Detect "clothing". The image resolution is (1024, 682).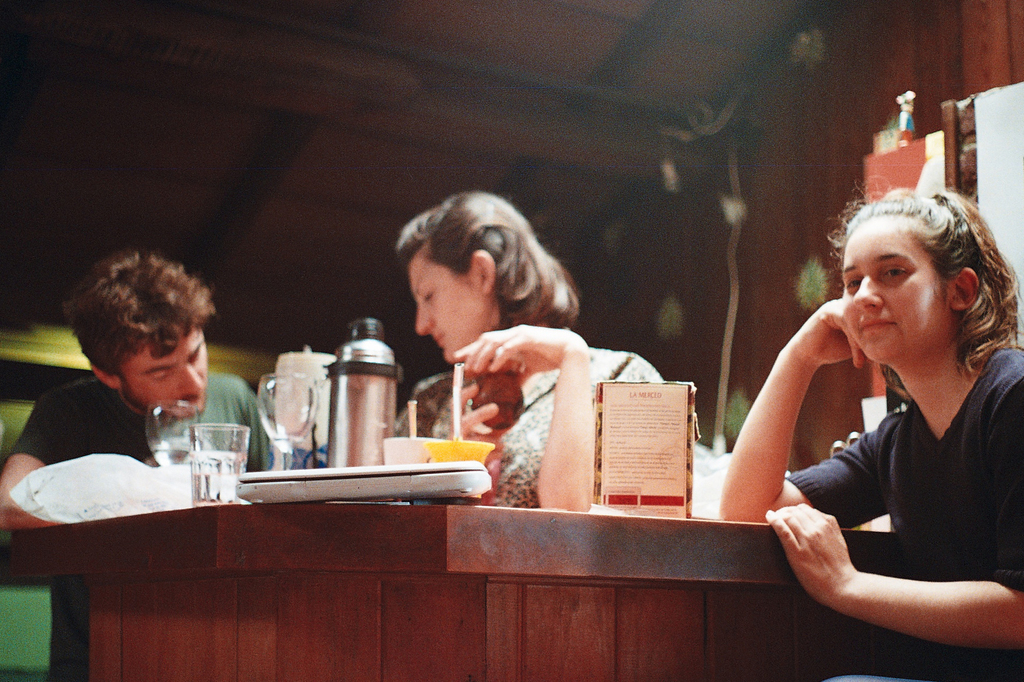
crop(735, 297, 1016, 630).
